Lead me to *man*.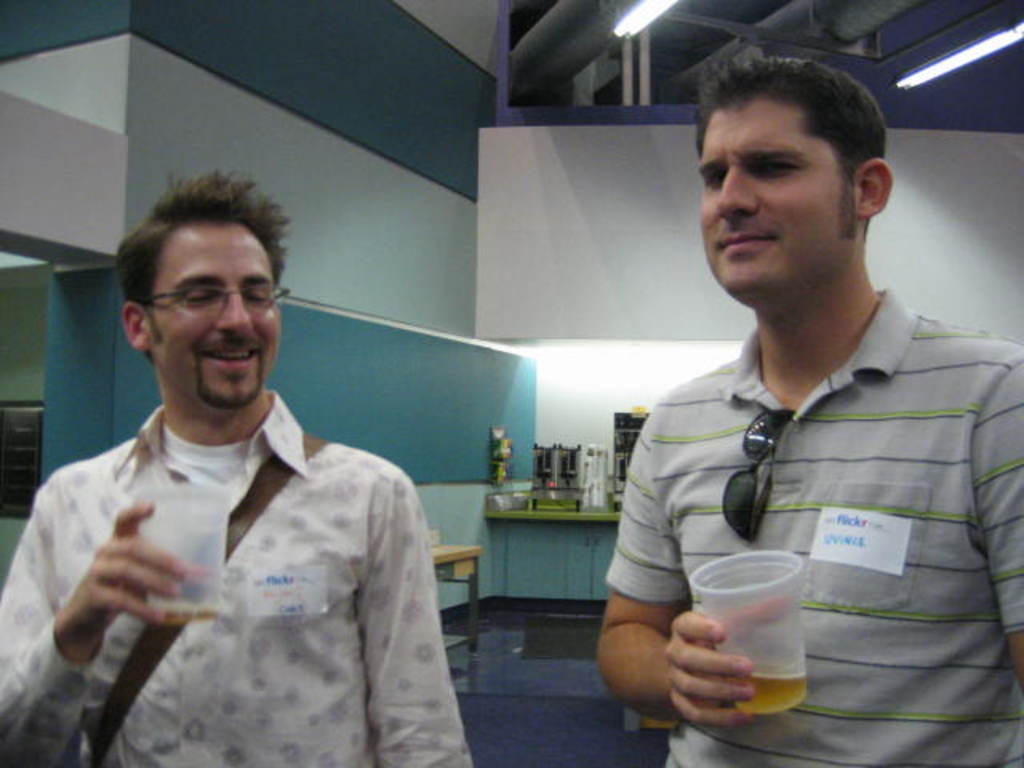
Lead to box=[45, 179, 488, 767].
